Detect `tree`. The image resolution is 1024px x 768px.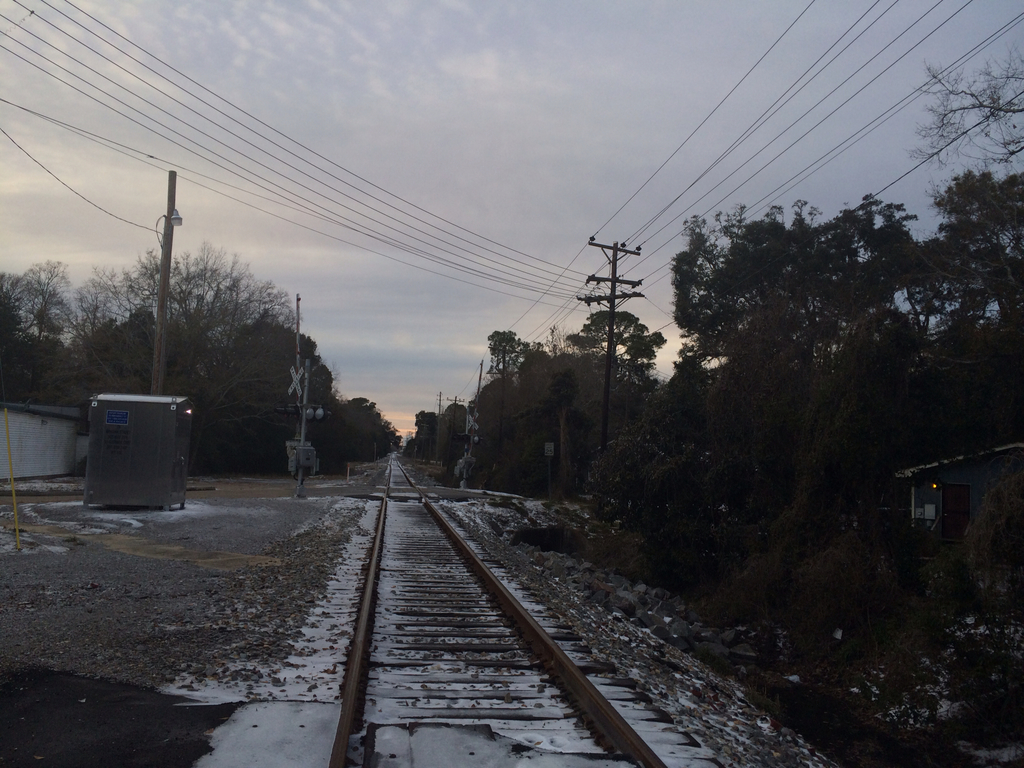
899, 58, 1023, 172.
